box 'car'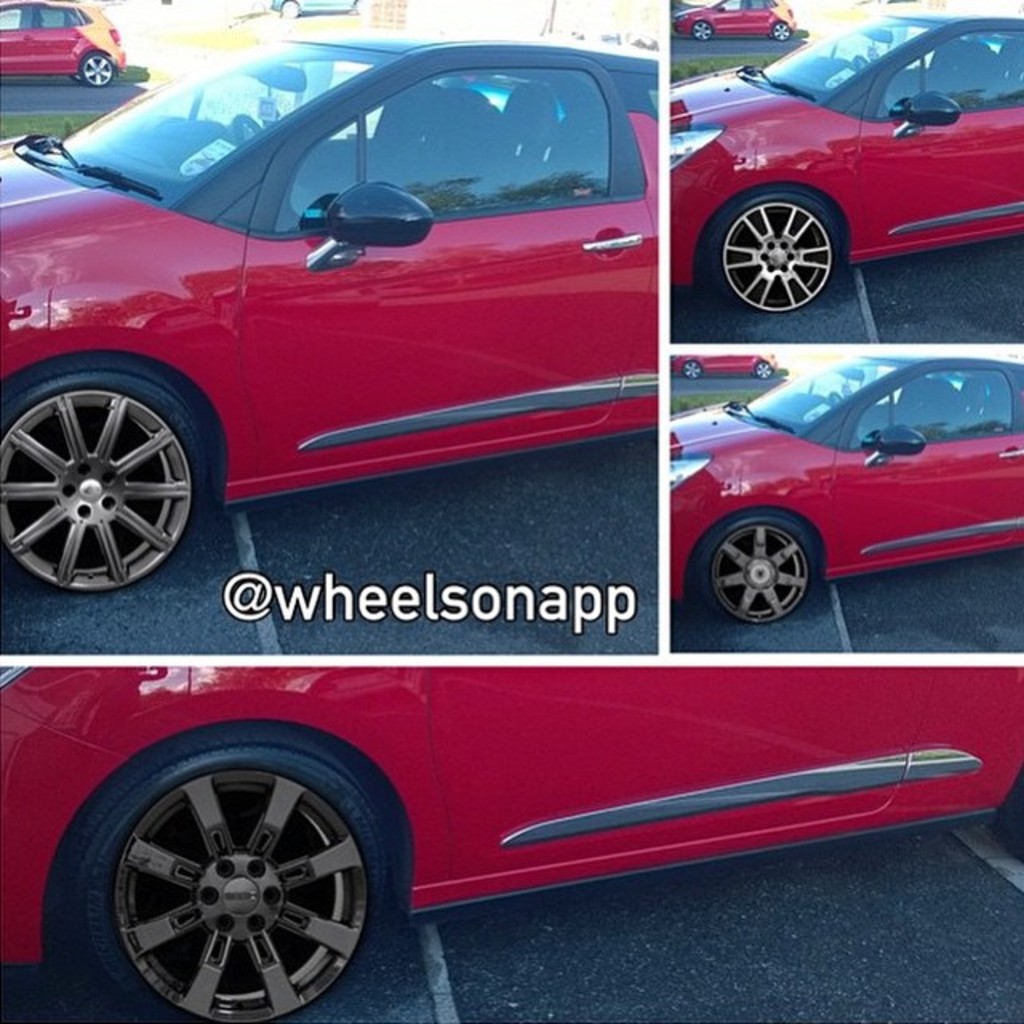
crop(654, 350, 1022, 621)
